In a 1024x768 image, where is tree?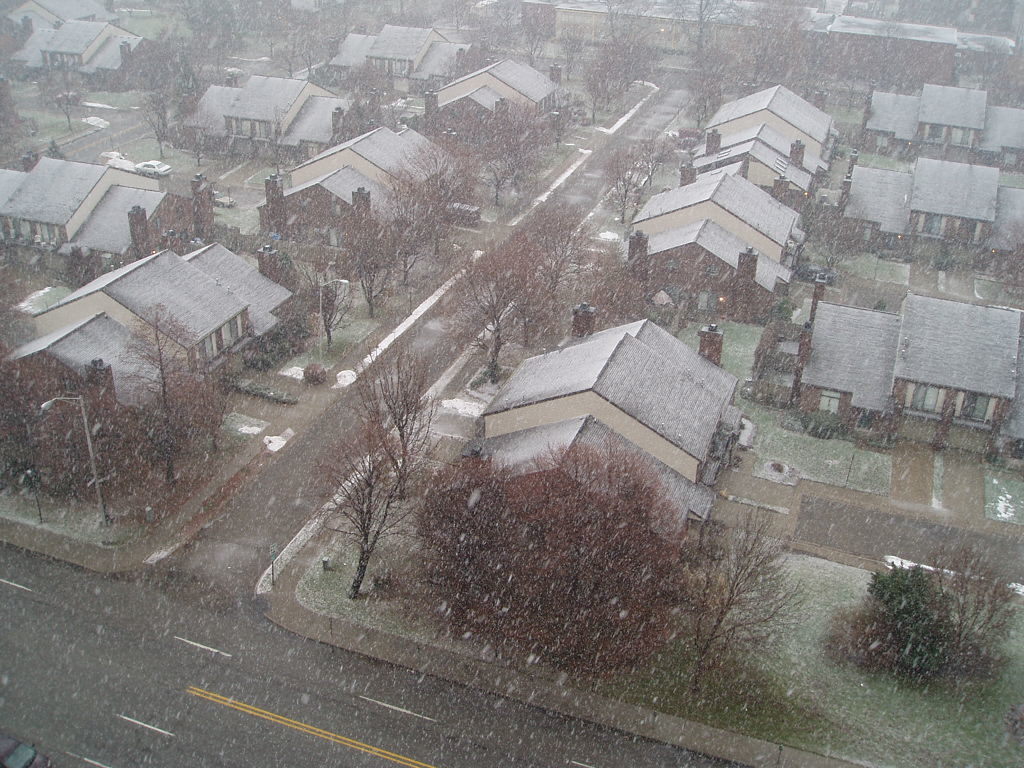
box=[546, 195, 590, 343].
